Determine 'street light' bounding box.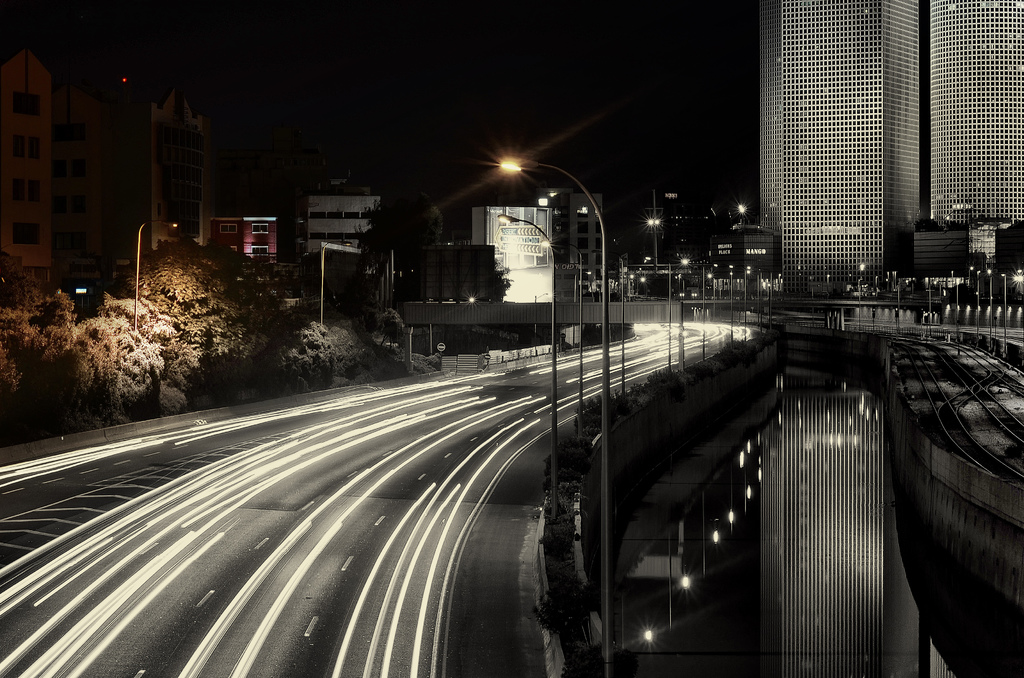
Determined: (x1=497, y1=154, x2=607, y2=675).
